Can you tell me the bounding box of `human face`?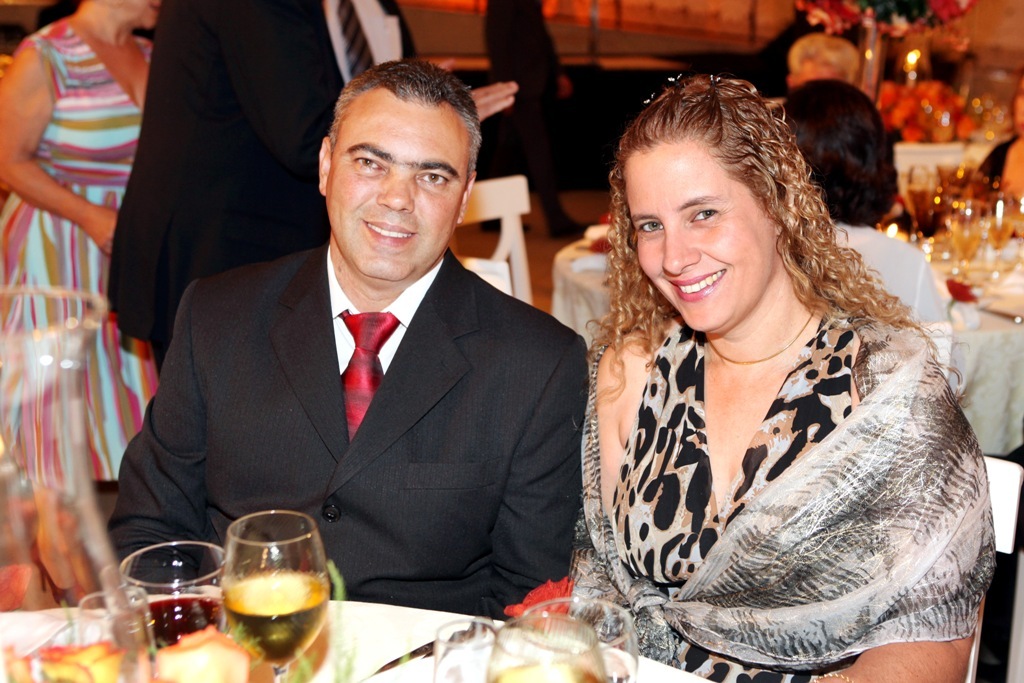
bbox=(327, 102, 465, 276).
